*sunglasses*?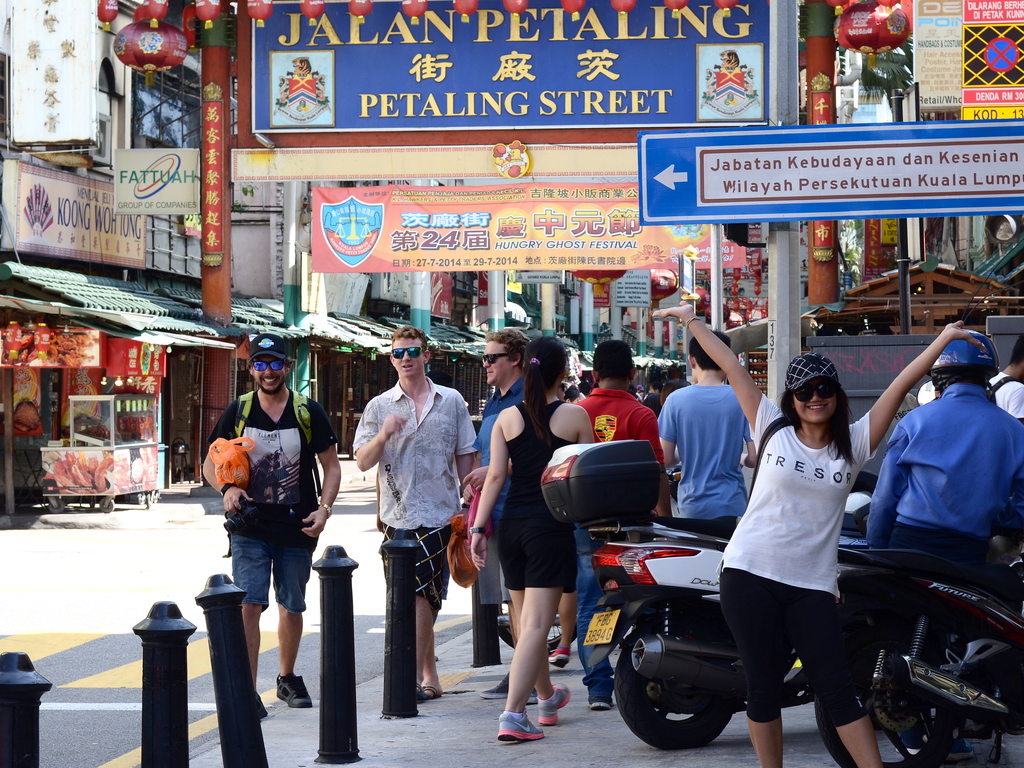
794 380 830 404
